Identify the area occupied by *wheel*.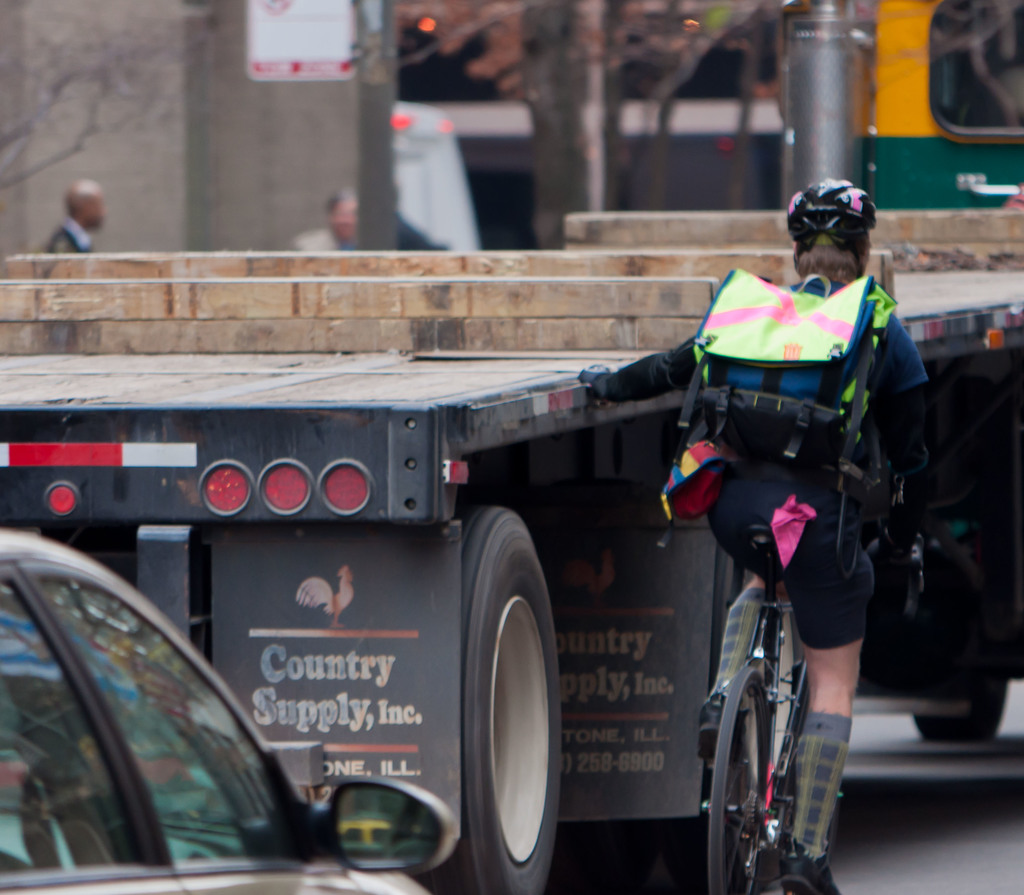
Area: 706, 656, 804, 894.
